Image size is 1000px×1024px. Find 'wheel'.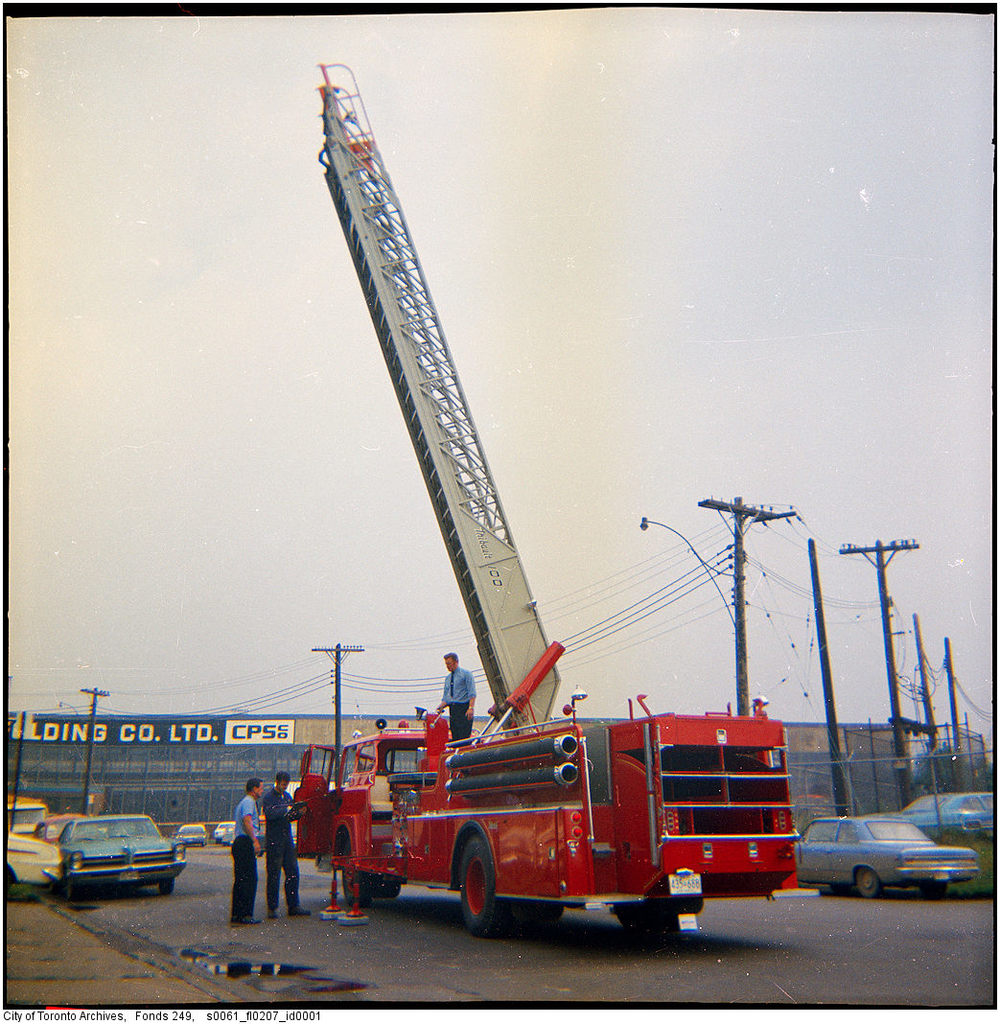
63, 887, 85, 899.
